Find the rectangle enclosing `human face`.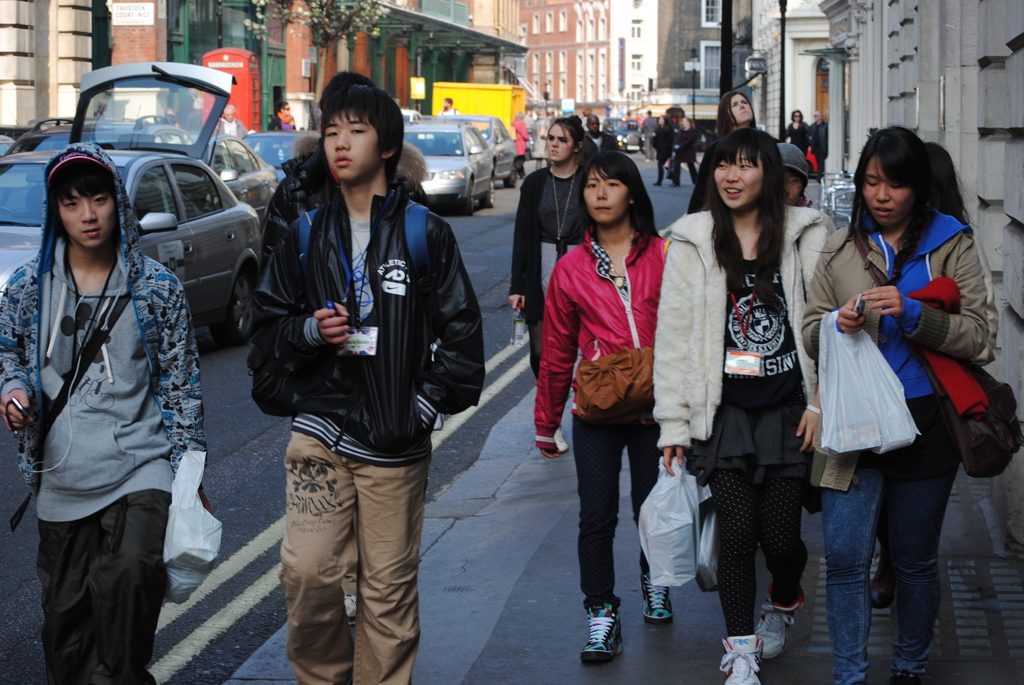
box(317, 111, 380, 182).
